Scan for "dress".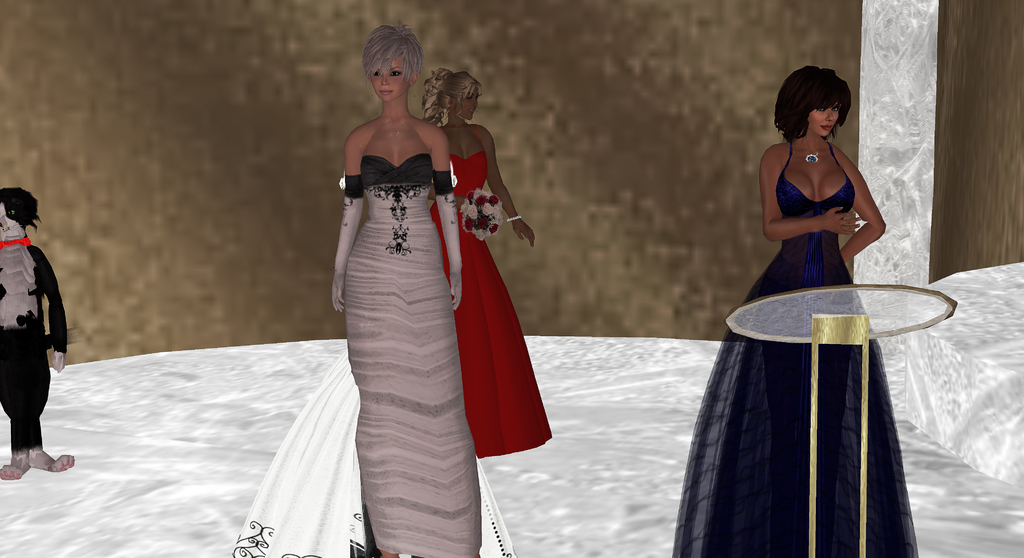
Scan result: (x1=431, y1=124, x2=553, y2=457).
